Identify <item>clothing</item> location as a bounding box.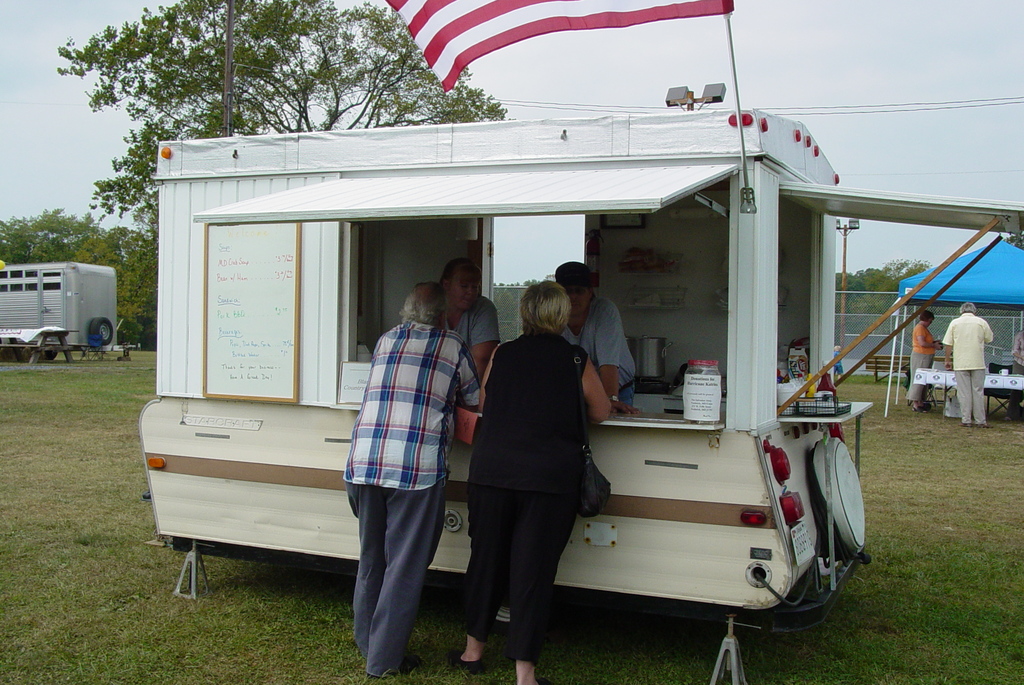
<region>446, 264, 616, 656</region>.
